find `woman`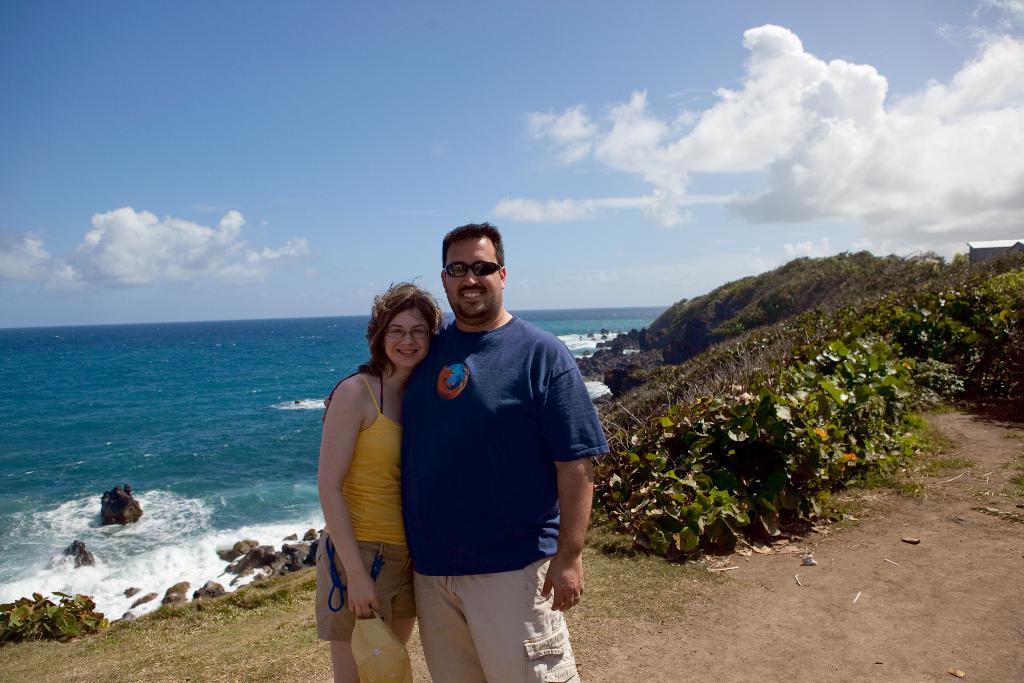
310/272/439/674
